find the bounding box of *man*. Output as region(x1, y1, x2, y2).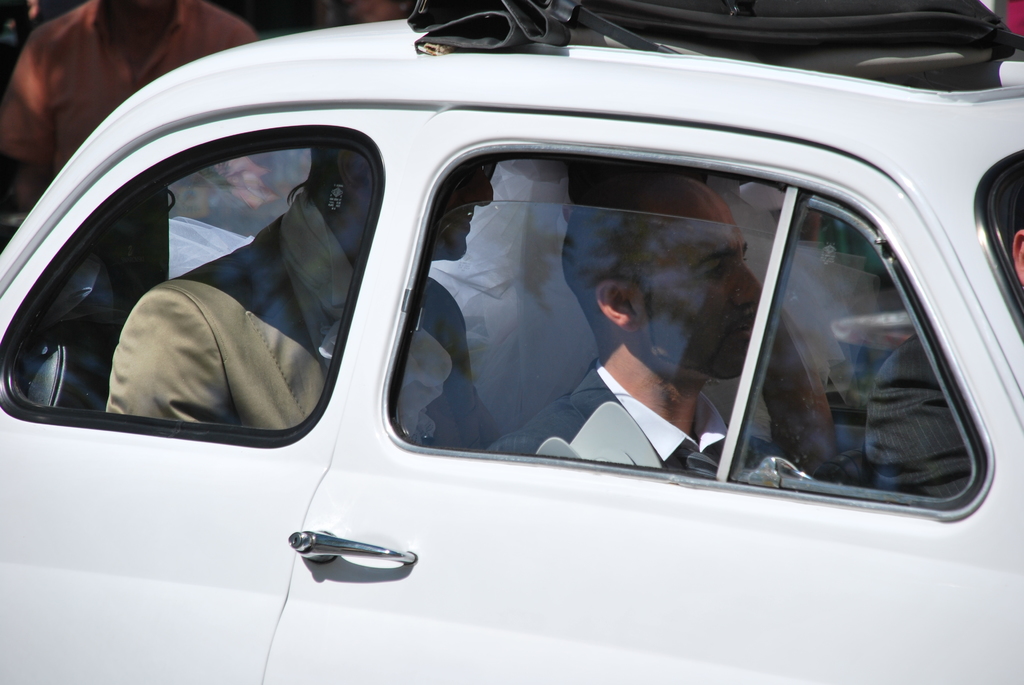
region(0, 0, 255, 215).
